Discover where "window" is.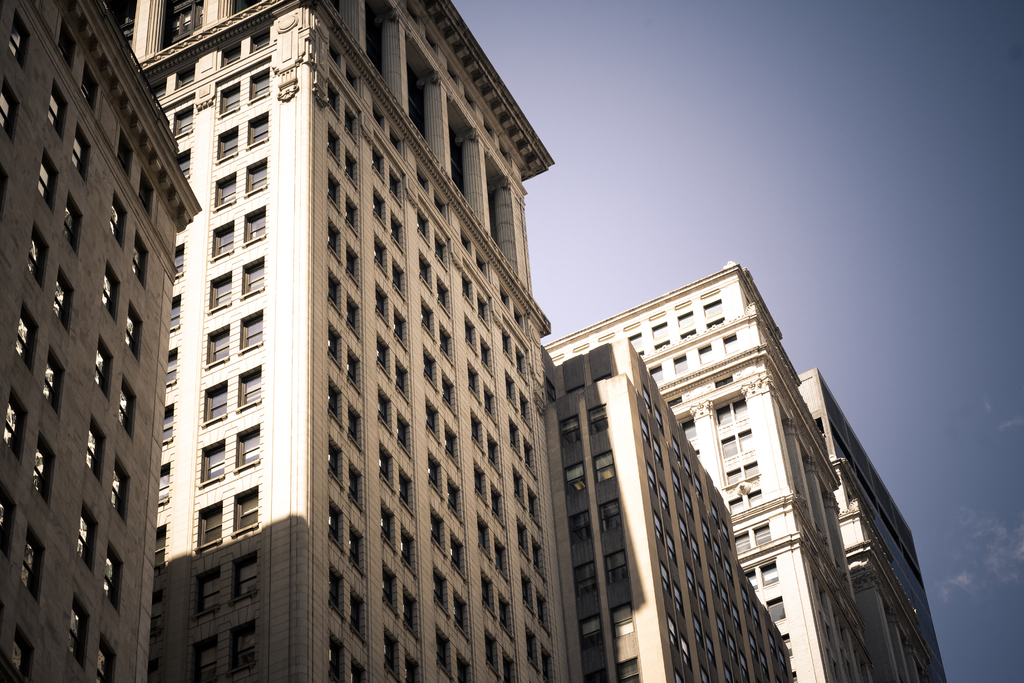
Discovered at [x1=99, y1=638, x2=117, y2=682].
